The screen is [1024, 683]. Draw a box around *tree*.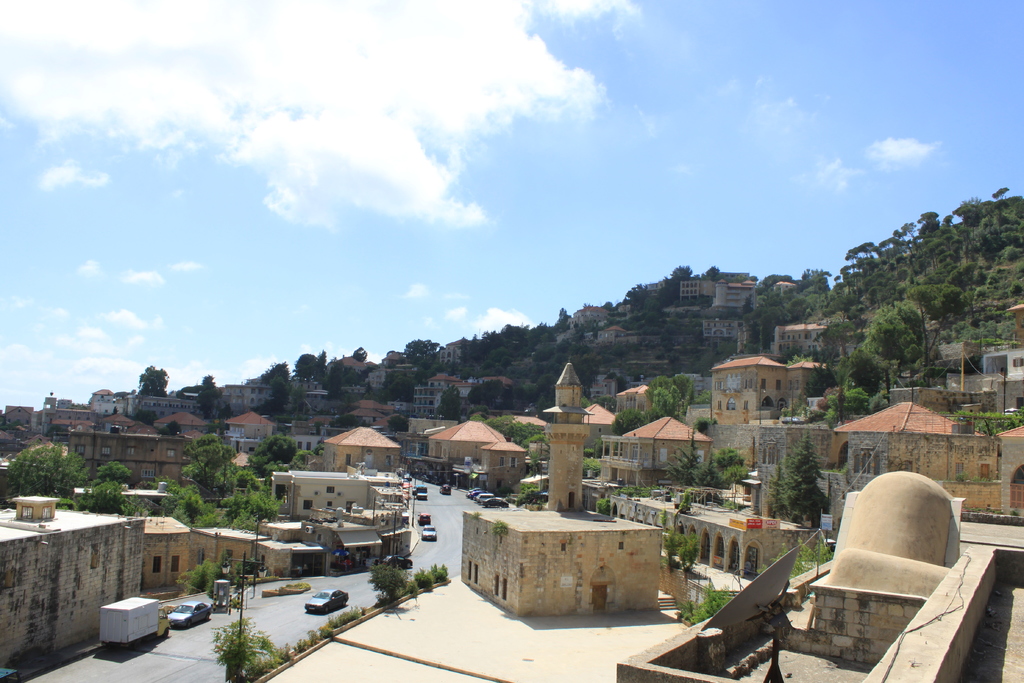
locate(671, 536, 689, 564).
